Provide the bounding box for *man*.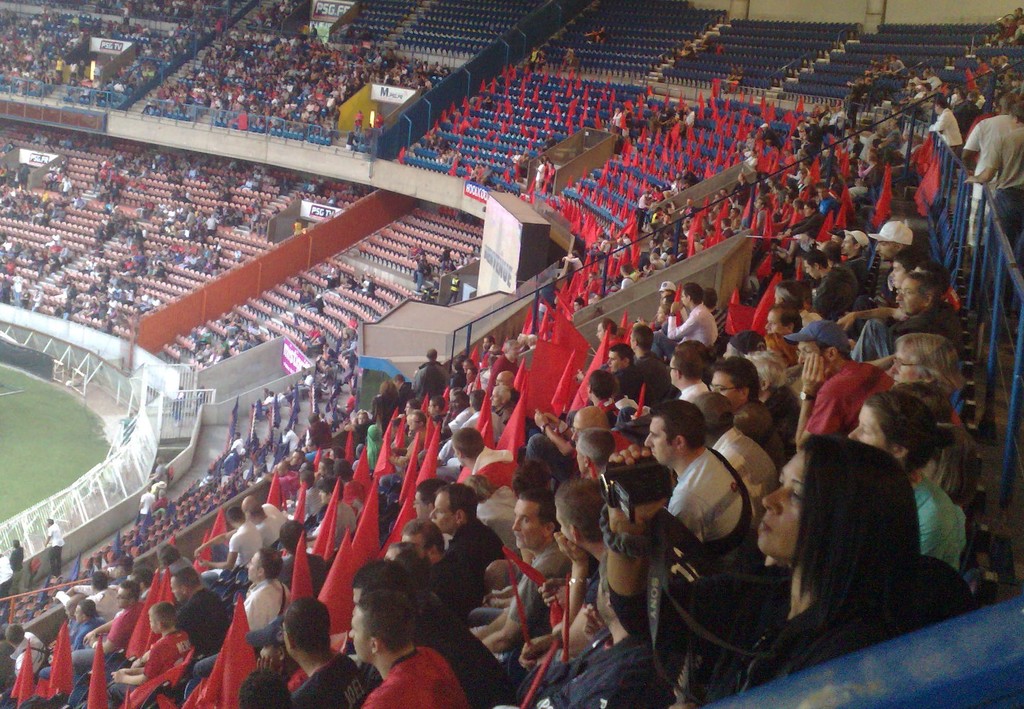
608,338,636,400.
